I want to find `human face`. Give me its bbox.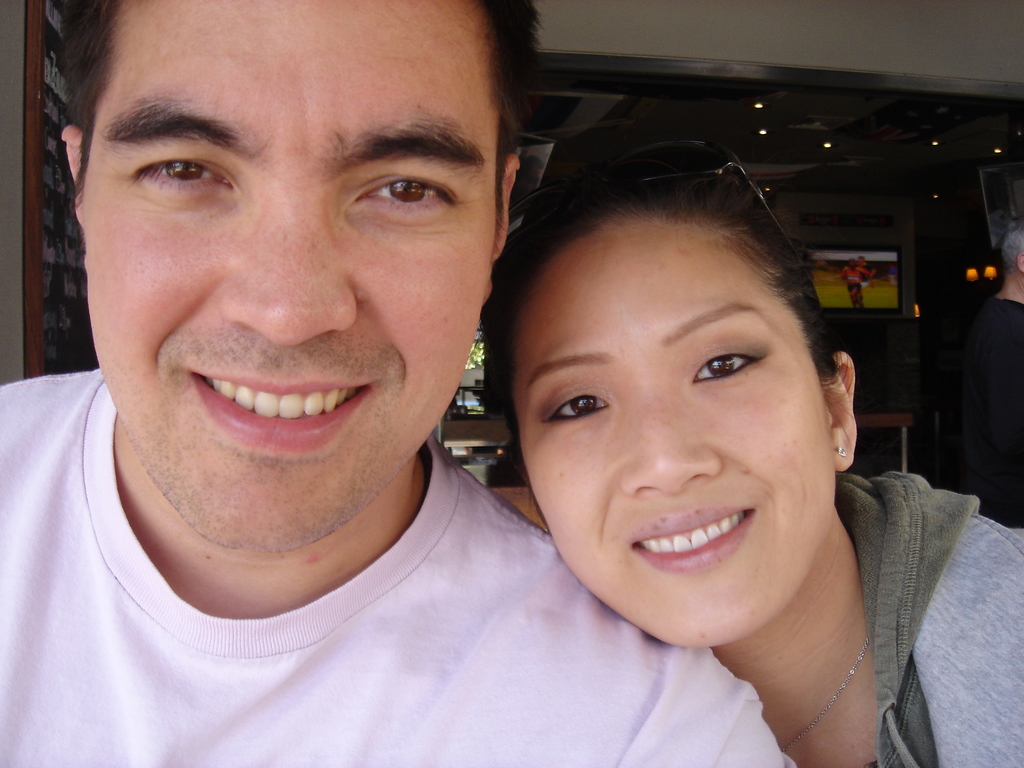
511:213:825:652.
